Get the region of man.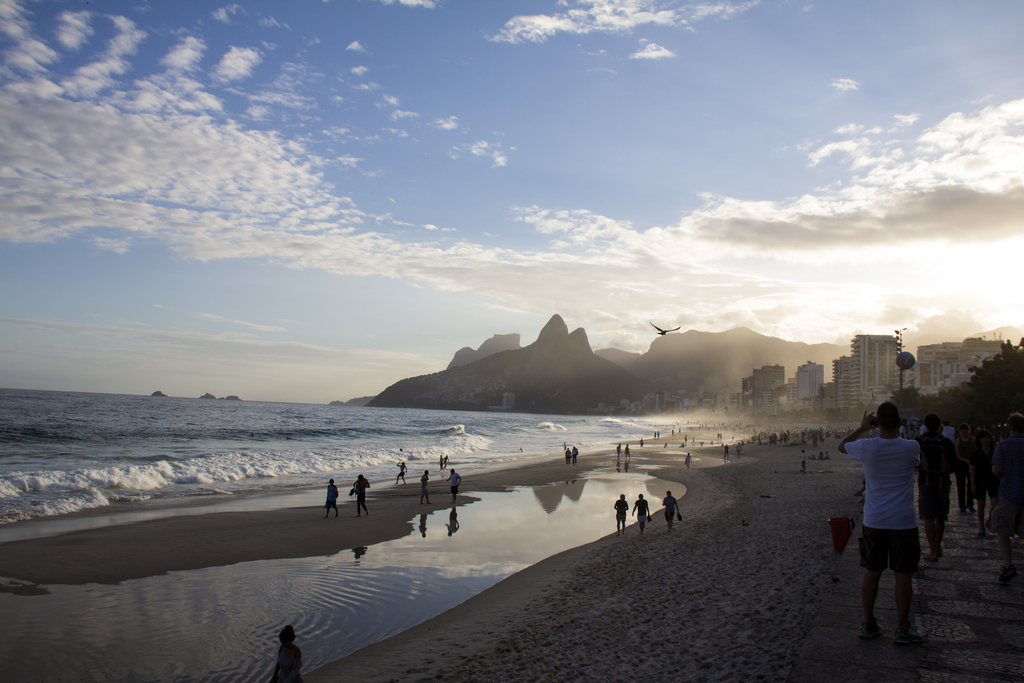
bbox=[416, 470, 431, 507].
